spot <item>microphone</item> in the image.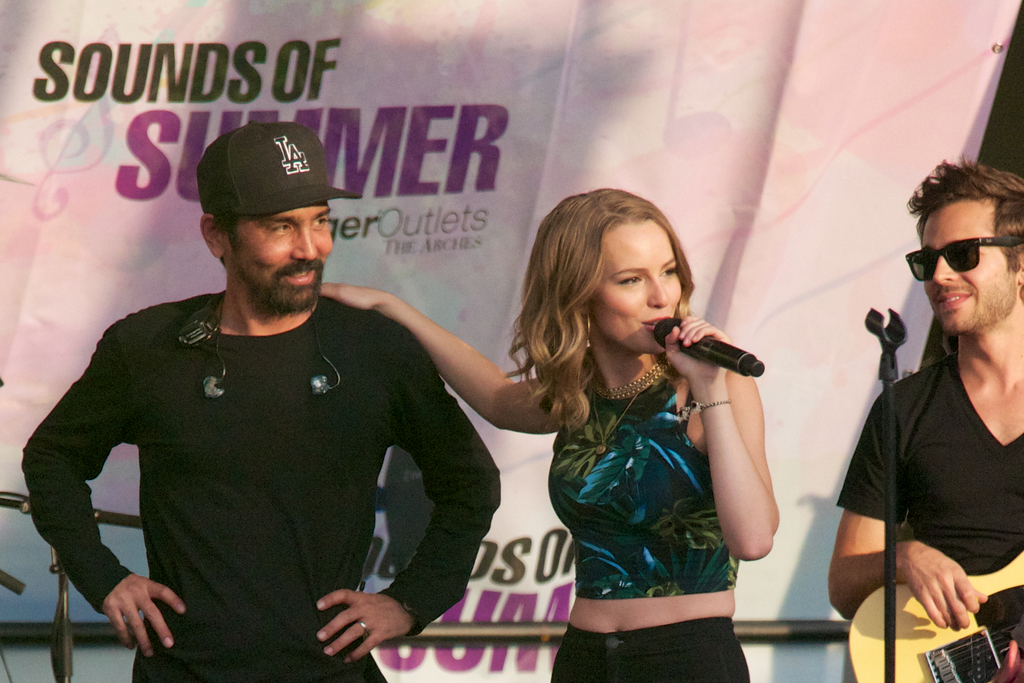
<item>microphone</item> found at box=[665, 317, 770, 388].
